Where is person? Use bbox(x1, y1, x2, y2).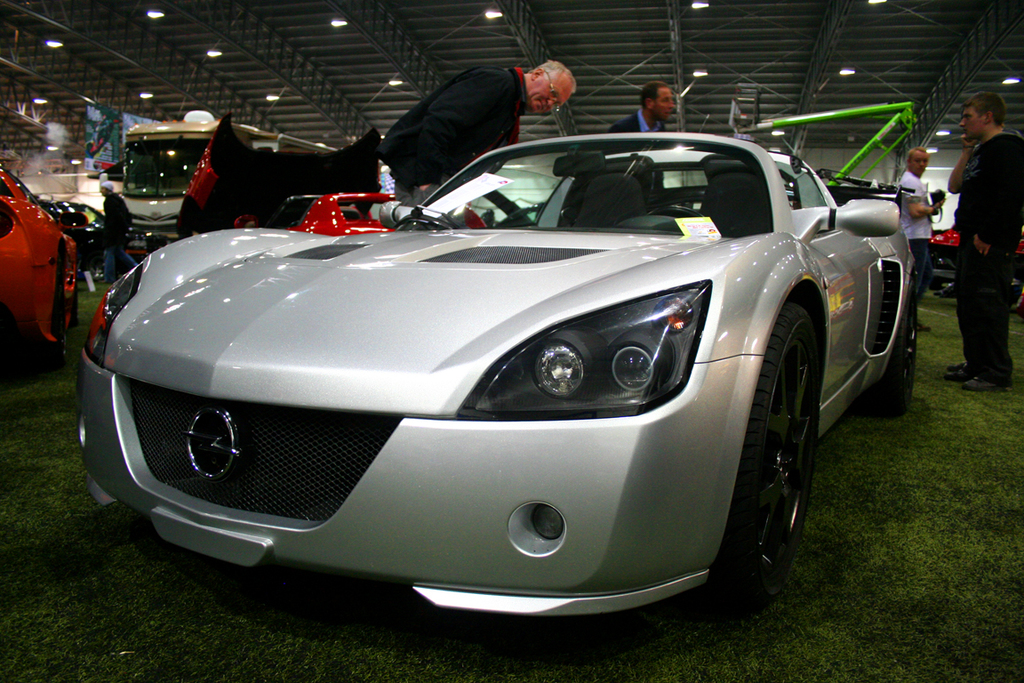
bbox(102, 164, 141, 285).
